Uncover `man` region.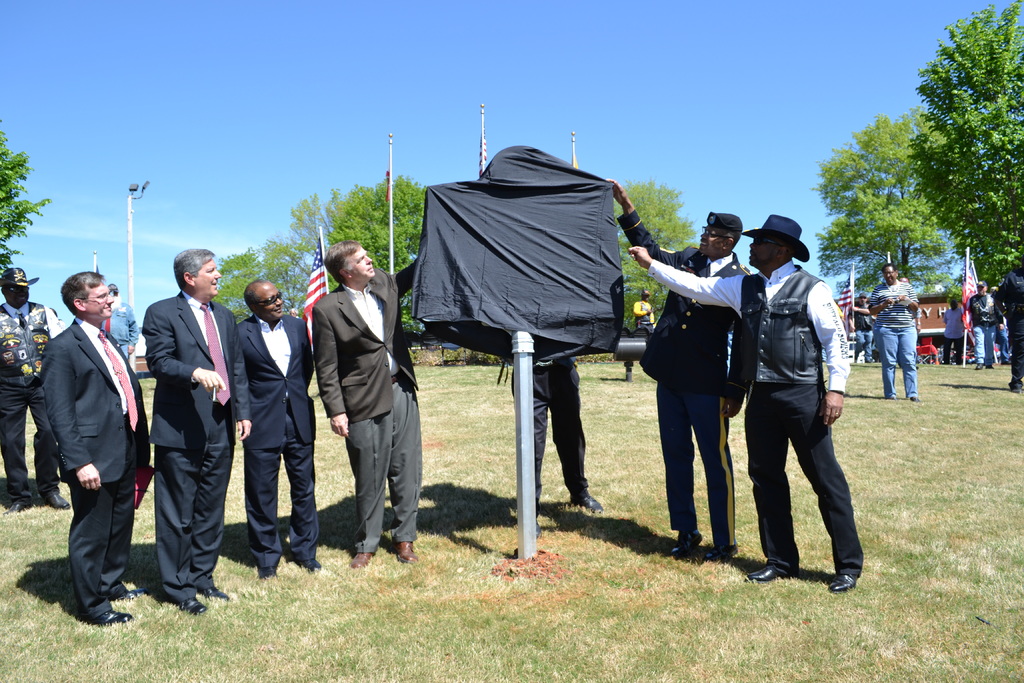
Uncovered: crop(936, 292, 963, 366).
